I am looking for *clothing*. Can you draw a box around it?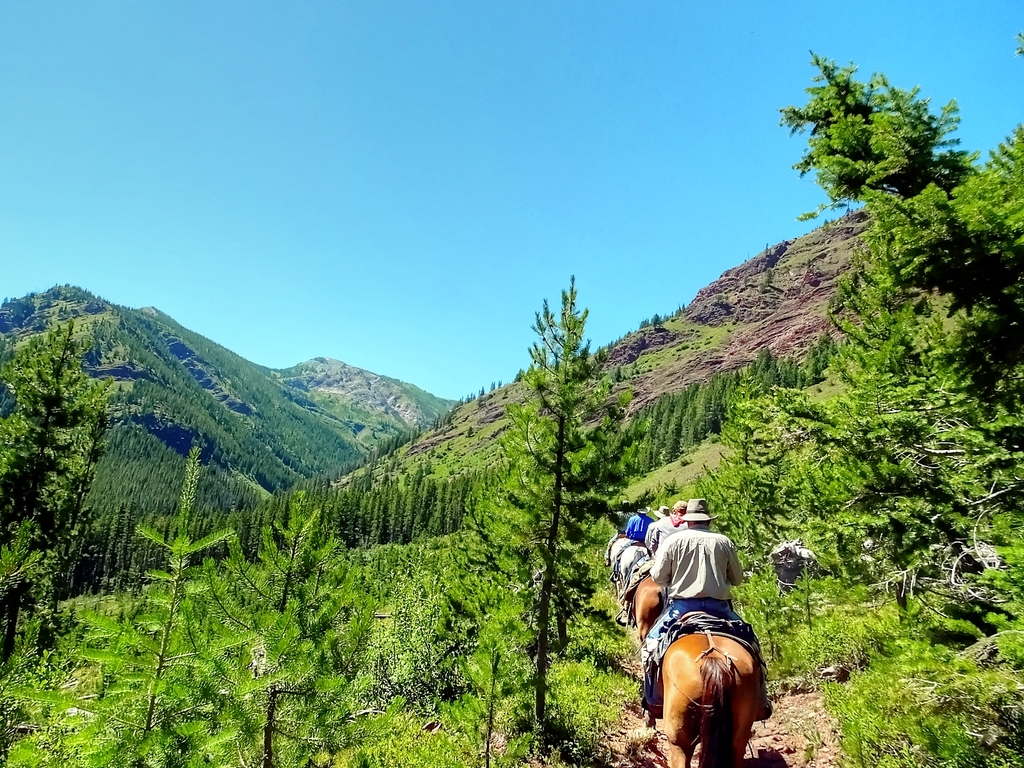
Sure, the bounding box is Rect(641, 523, 745, 653).
